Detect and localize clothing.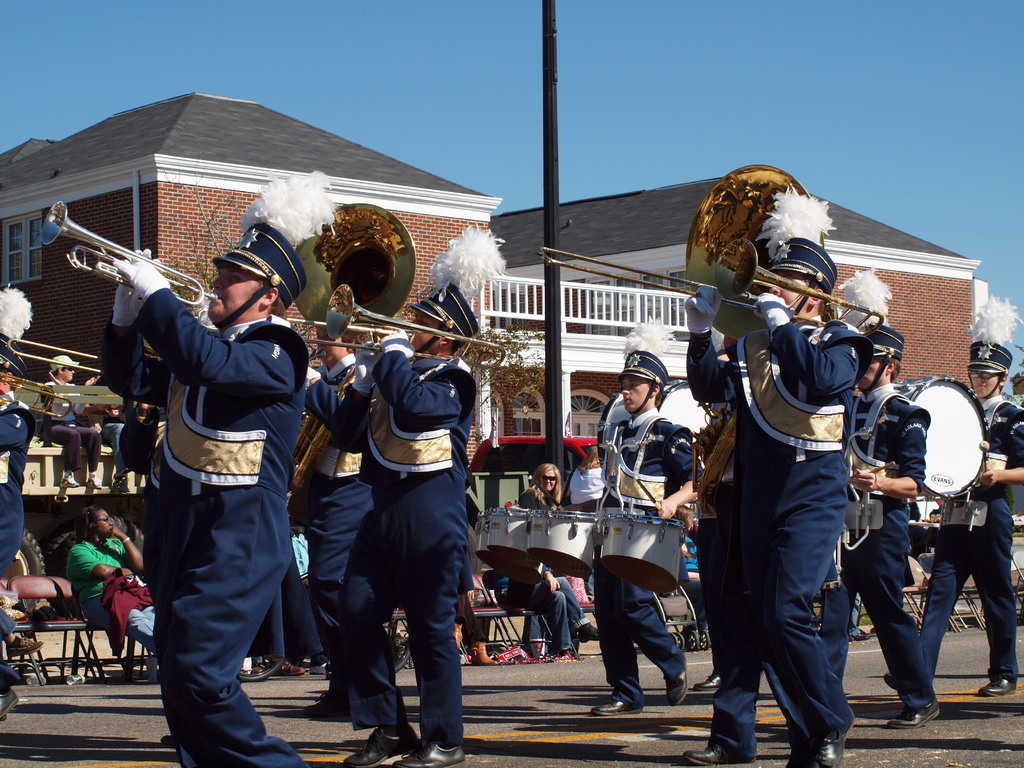
Localized at <region>918, 397, 1022, 676</region>.
